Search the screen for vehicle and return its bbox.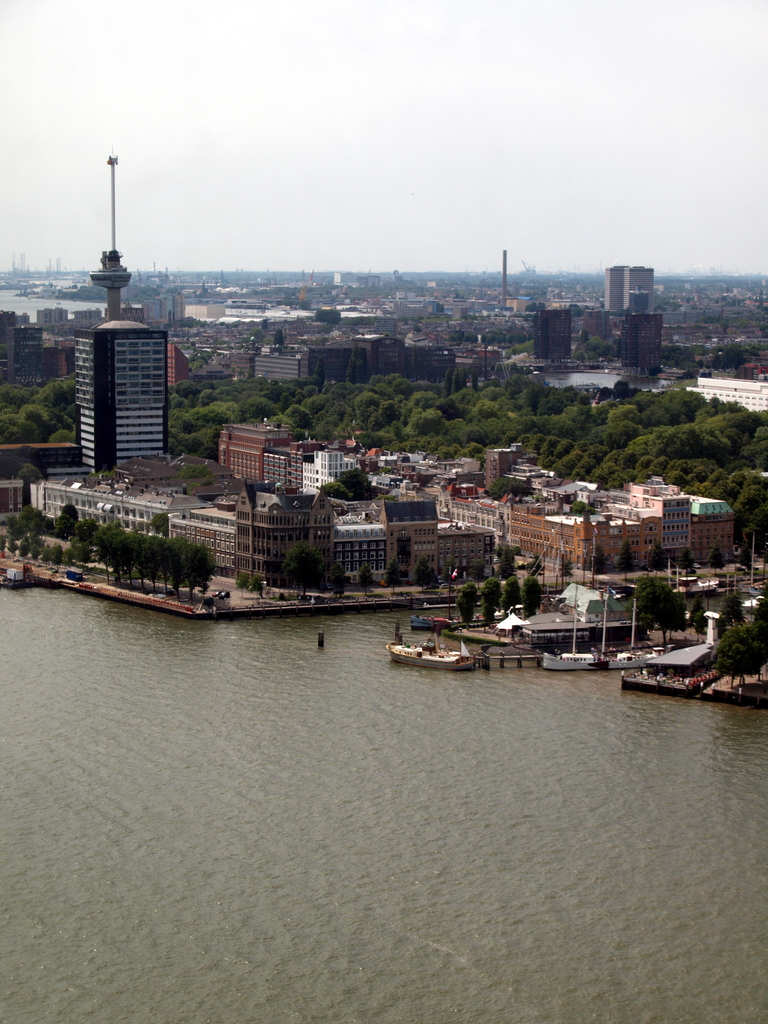
Found: 372 614 488 668.
